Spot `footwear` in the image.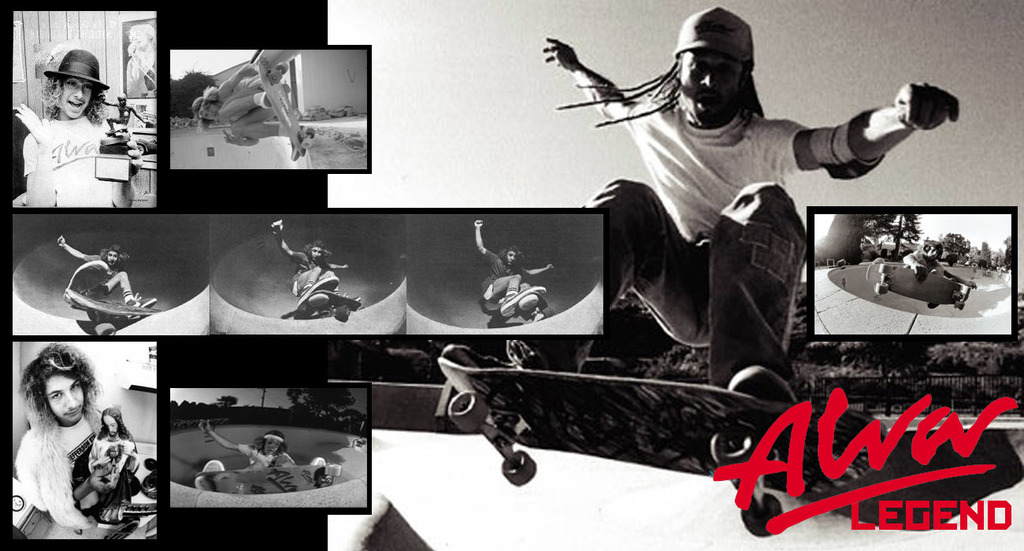
`footwear` found at BBox(202, 458, 225, 474).
